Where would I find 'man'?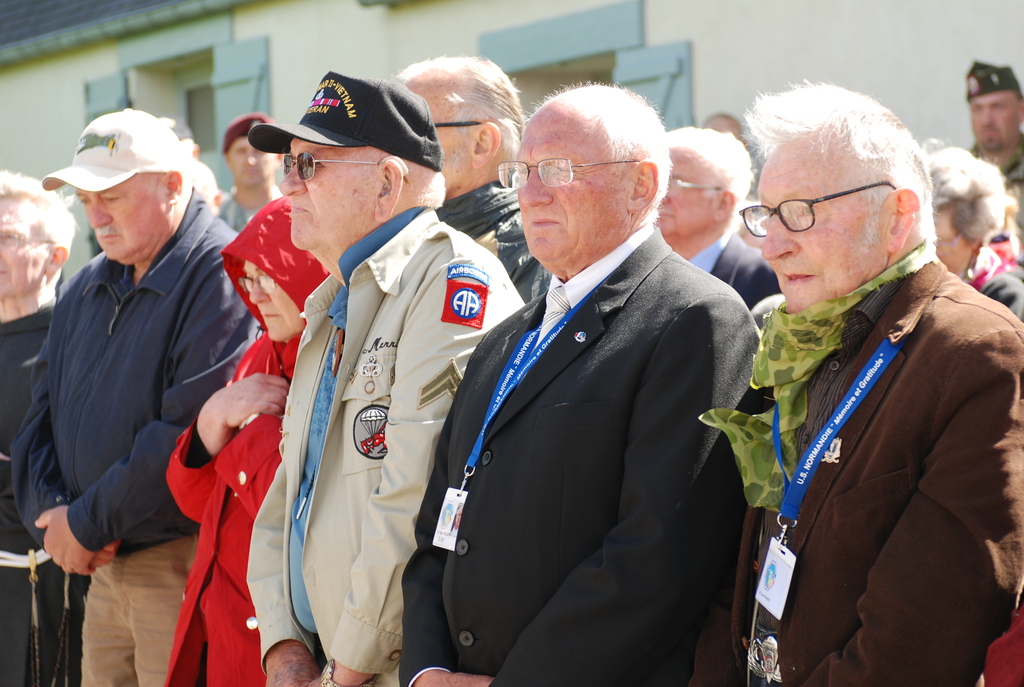
At bbox=(405, 59, 764, 677).
